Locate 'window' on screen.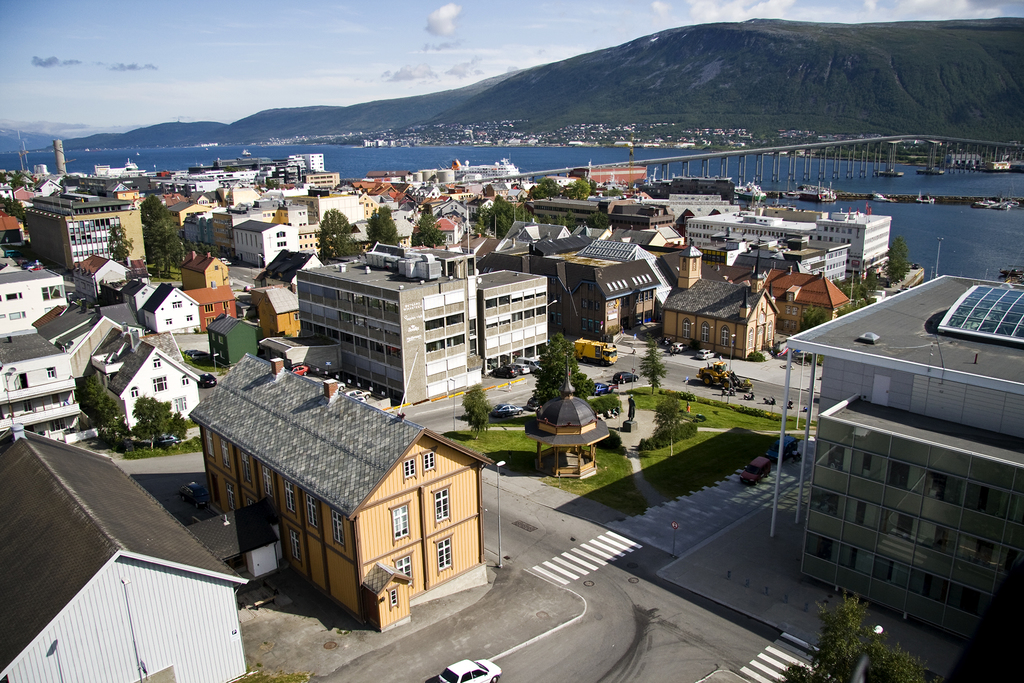
On screen at 698:323:712:343.
